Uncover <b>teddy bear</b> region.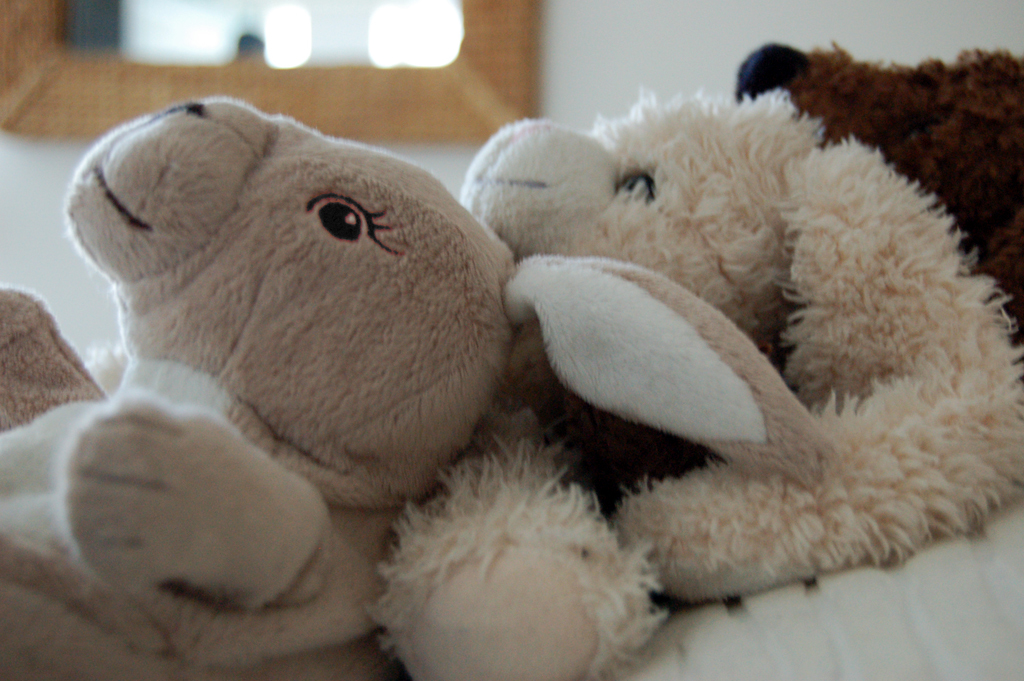
Uncovered: (730,39,1023,347).
